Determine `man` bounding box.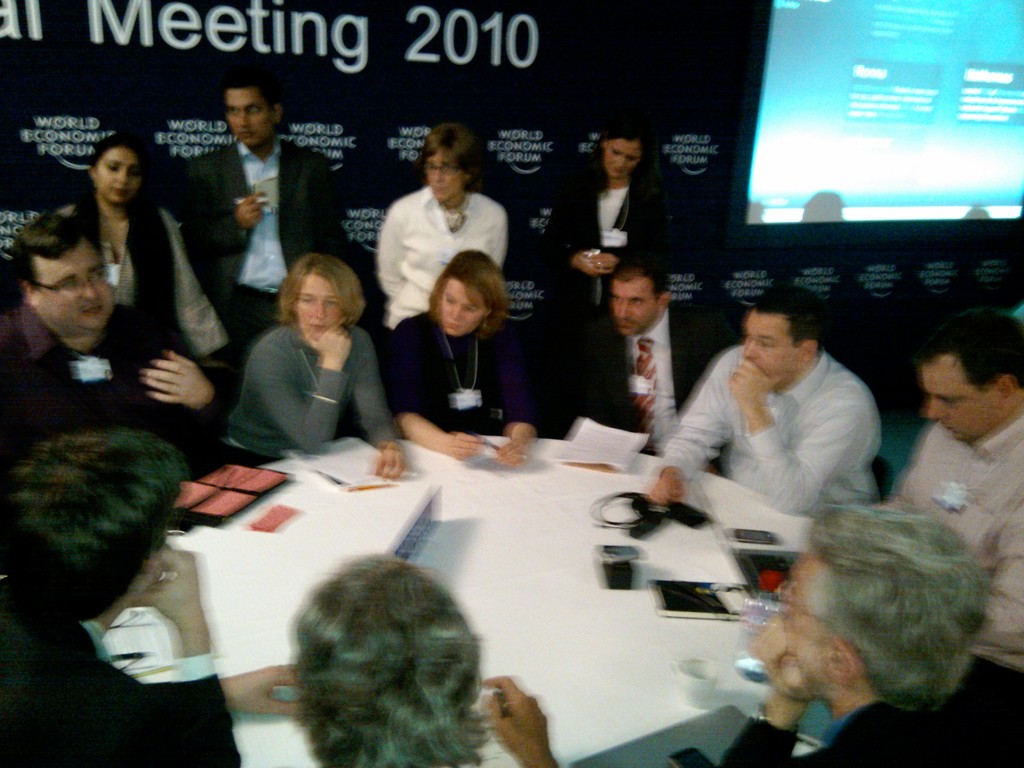
Determined: Rect(656, 289, 908, 555).
